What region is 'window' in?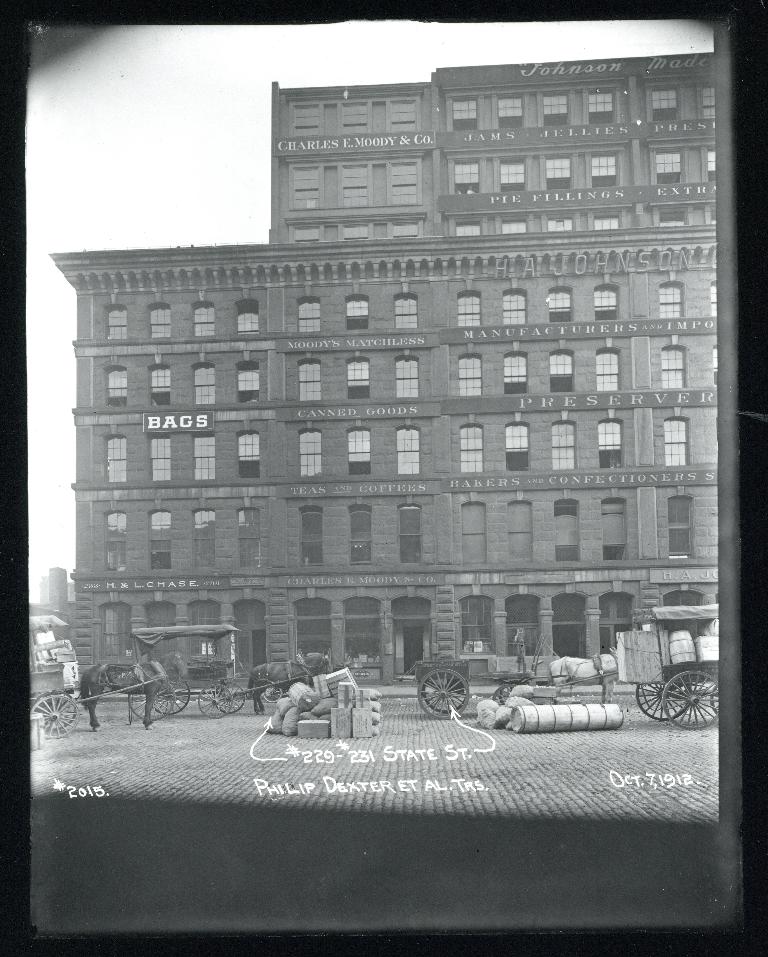
bbox=(590, 158, 618, 189).
